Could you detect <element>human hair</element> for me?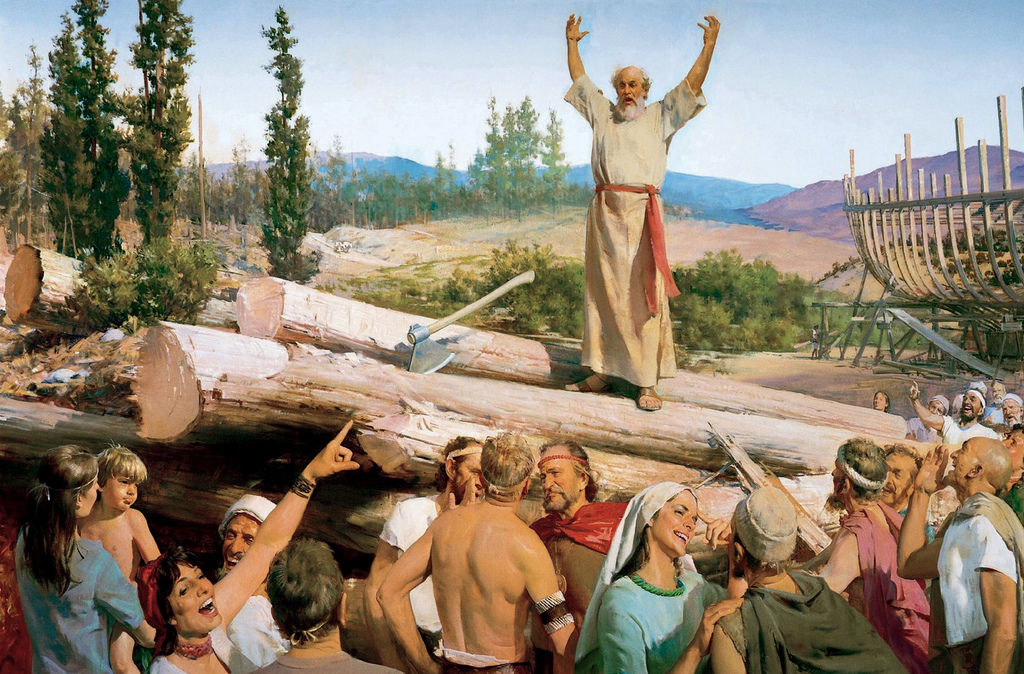
Detection result: <box>839,435,889,506</box>.
